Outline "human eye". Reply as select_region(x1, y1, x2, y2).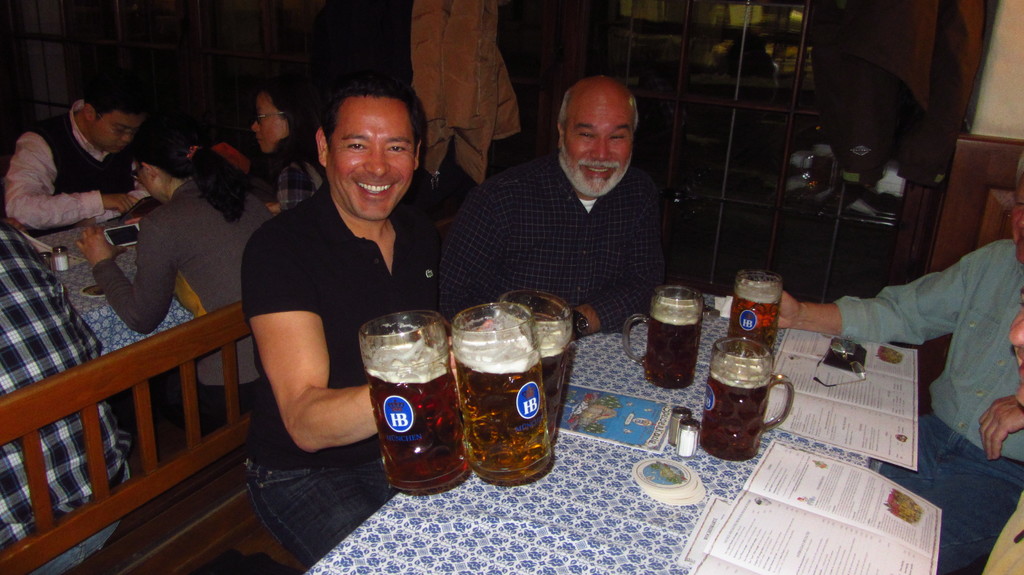
select_region(383, 140, 410, 157).
